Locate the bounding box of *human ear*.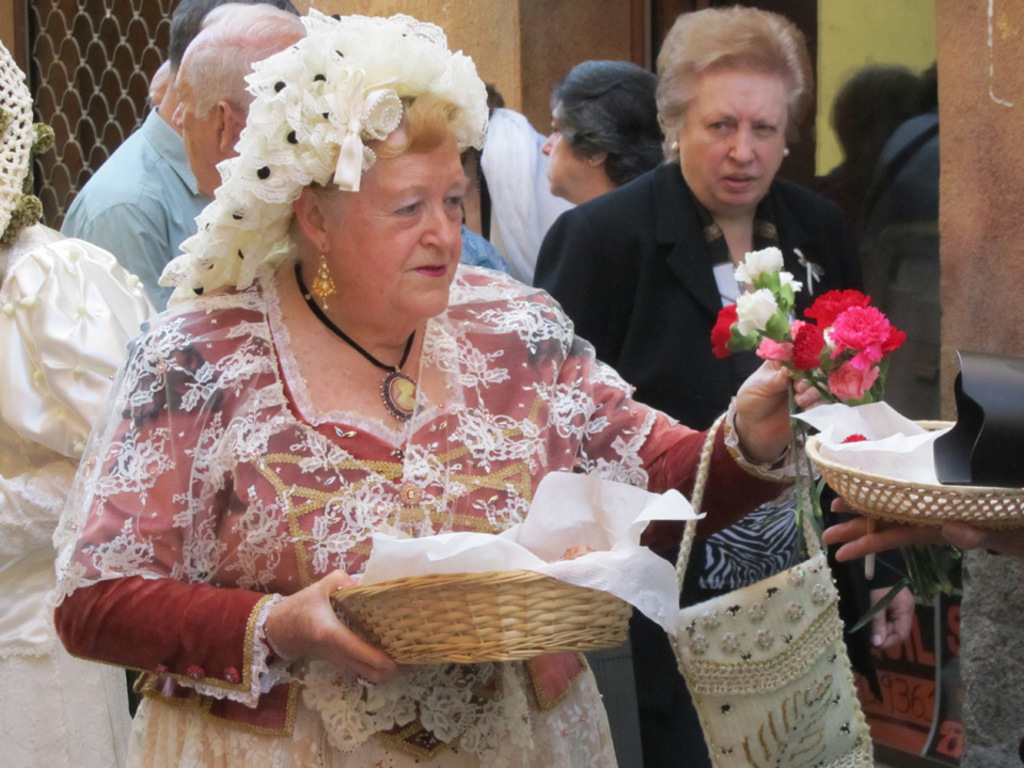
Bounding box: 215:101:233:153.
